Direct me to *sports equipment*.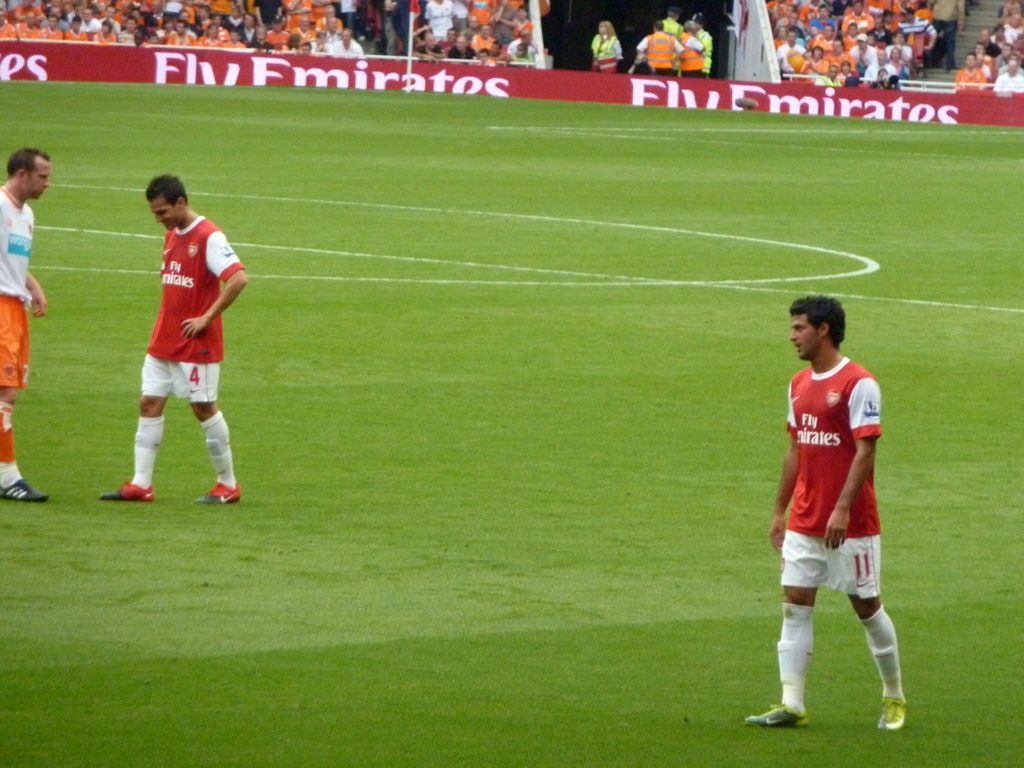
Direction: box(0, 475, 47, 502).
